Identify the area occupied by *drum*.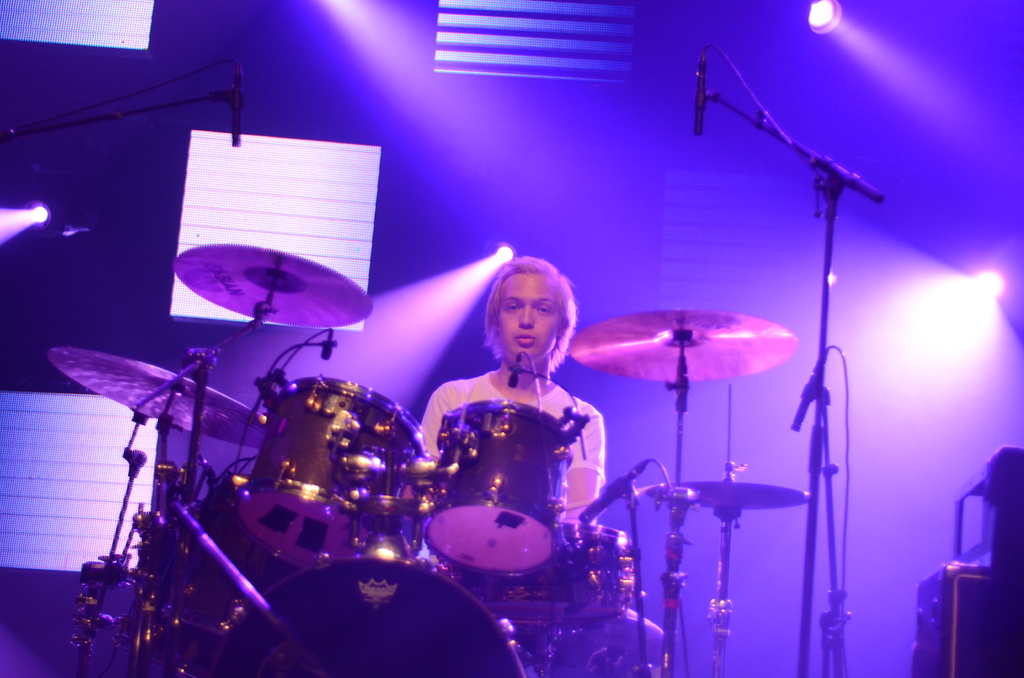
Area: bbox=(466, 524, 637, 625).
